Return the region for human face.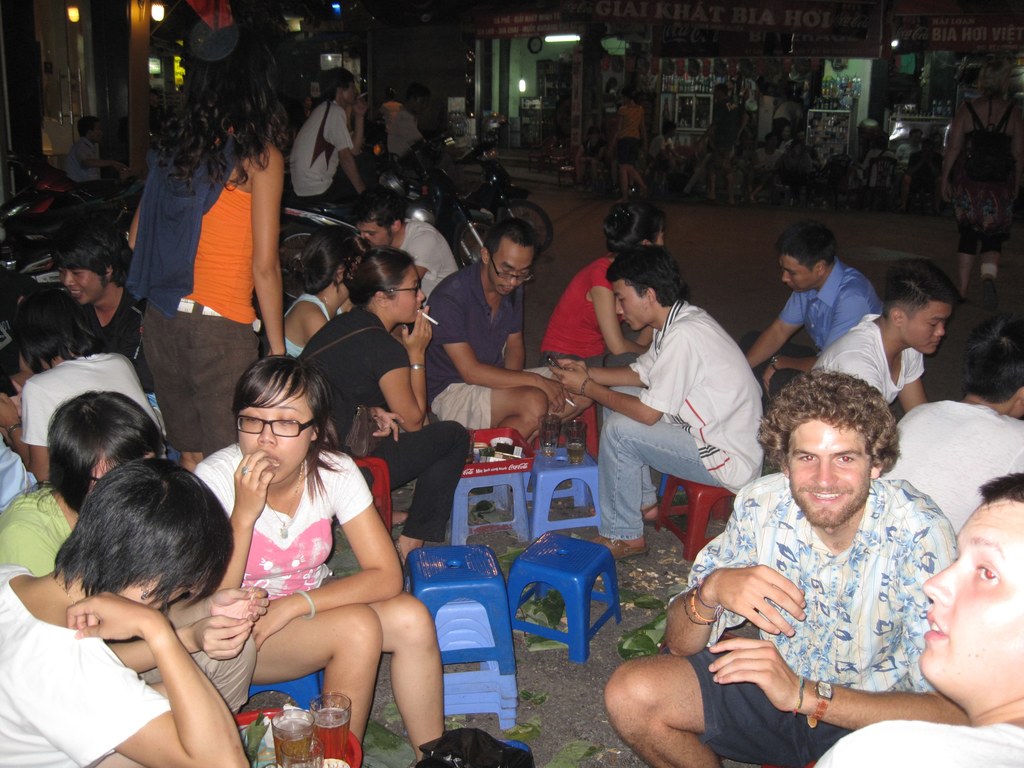
select_region(904, 305, 952, 356).
